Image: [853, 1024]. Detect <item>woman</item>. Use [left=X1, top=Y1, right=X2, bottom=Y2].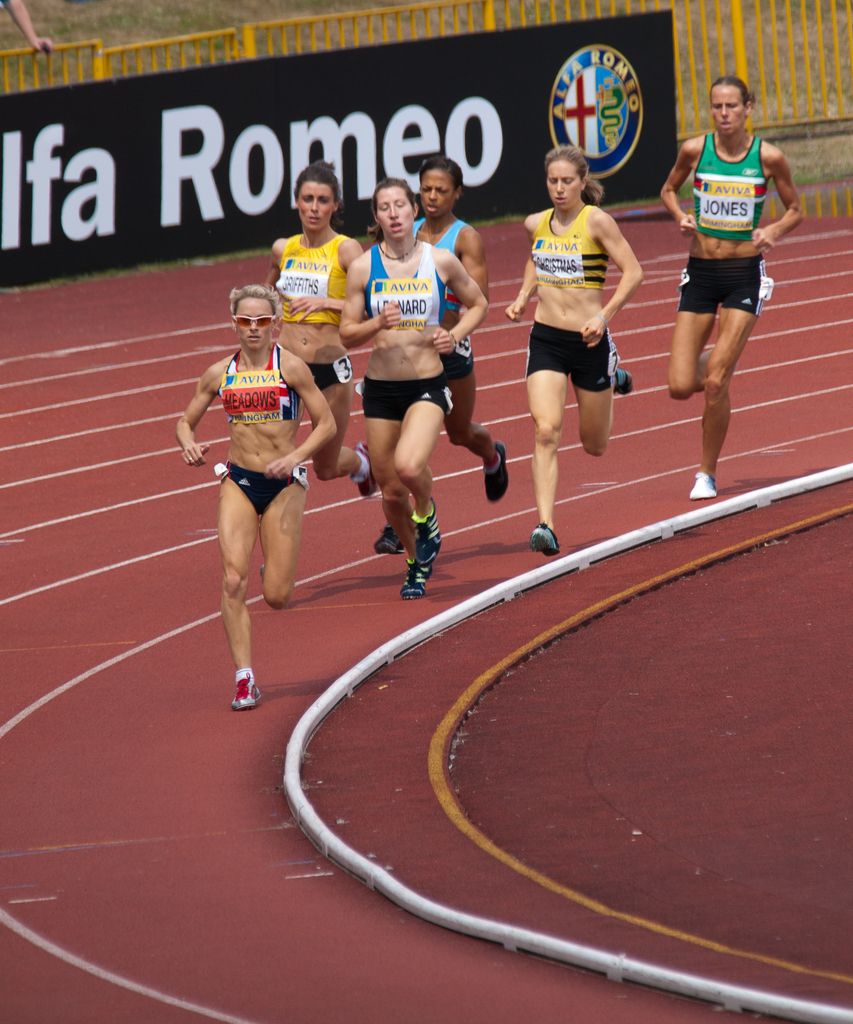
[left=344, top=177, right=484, bottom=597].
